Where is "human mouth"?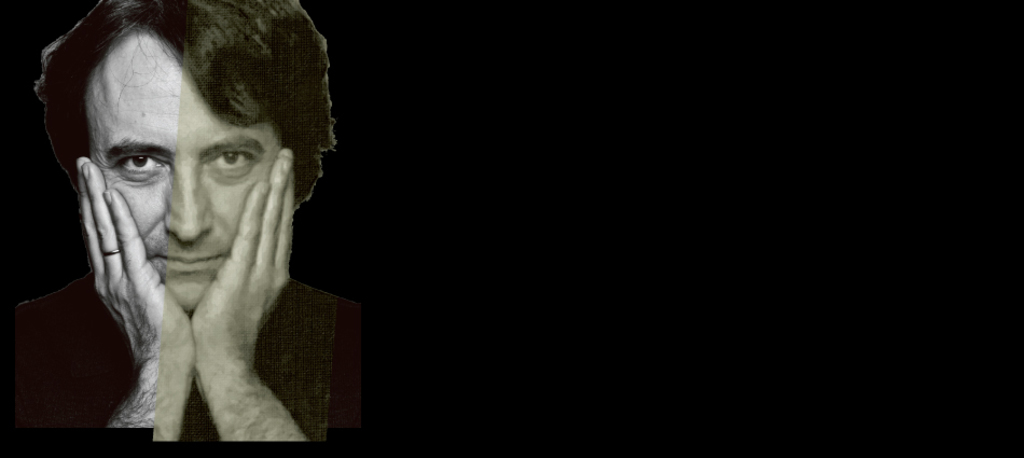
select_region(151, 246, 224, 275).
